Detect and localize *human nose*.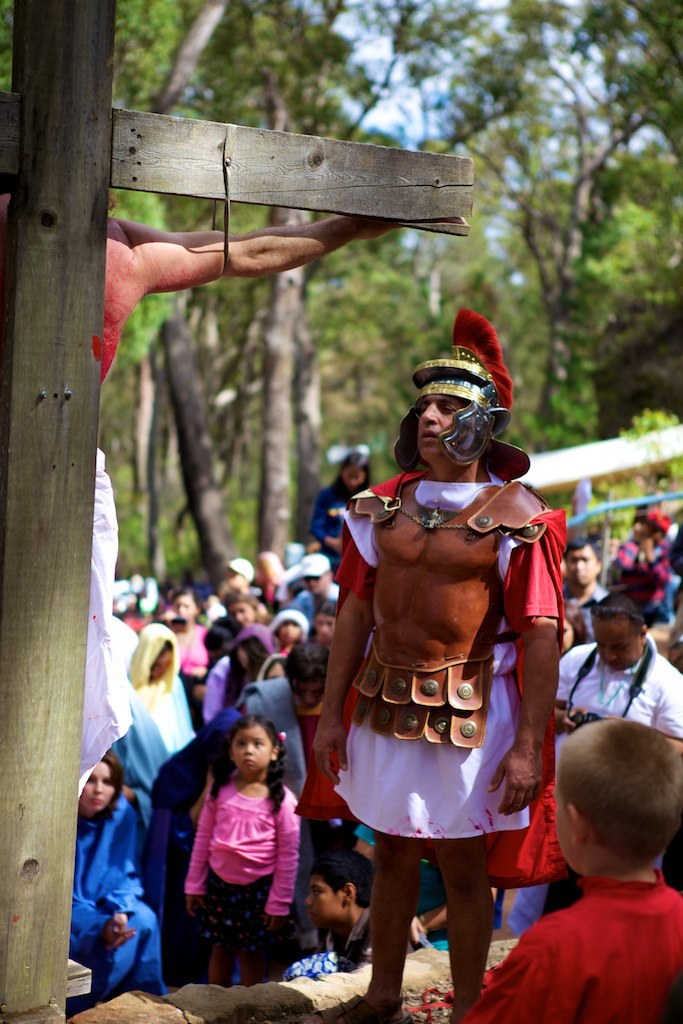
Localized at [233,610,244,621].
